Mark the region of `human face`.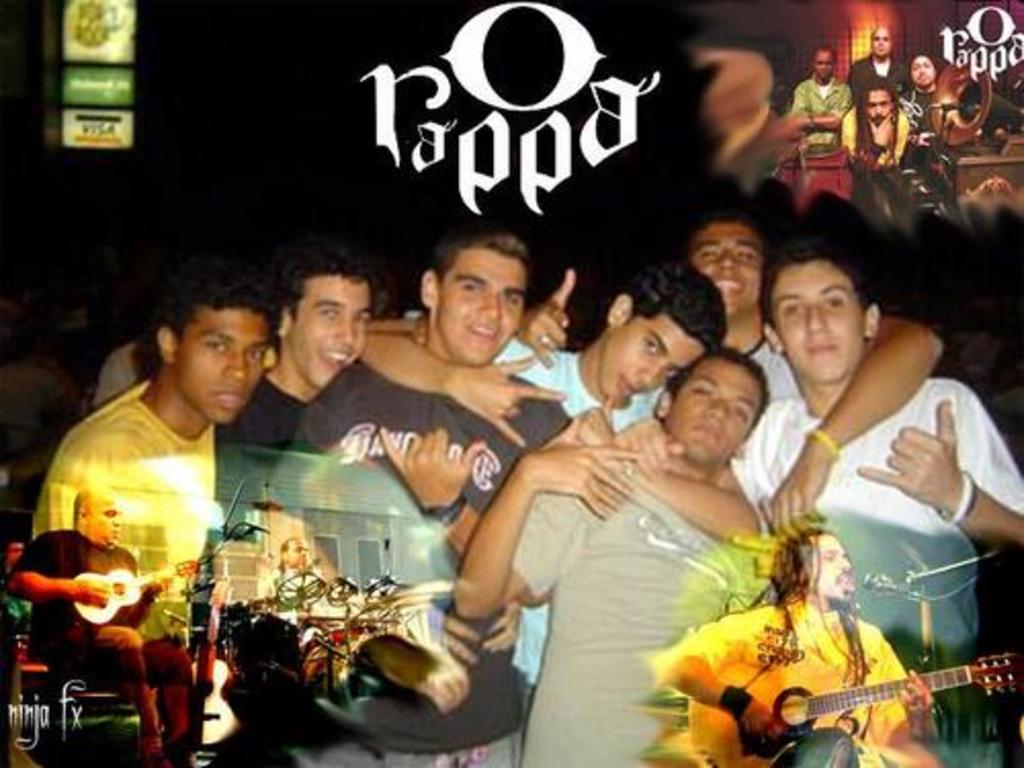
Region: 690,221,764,319.
